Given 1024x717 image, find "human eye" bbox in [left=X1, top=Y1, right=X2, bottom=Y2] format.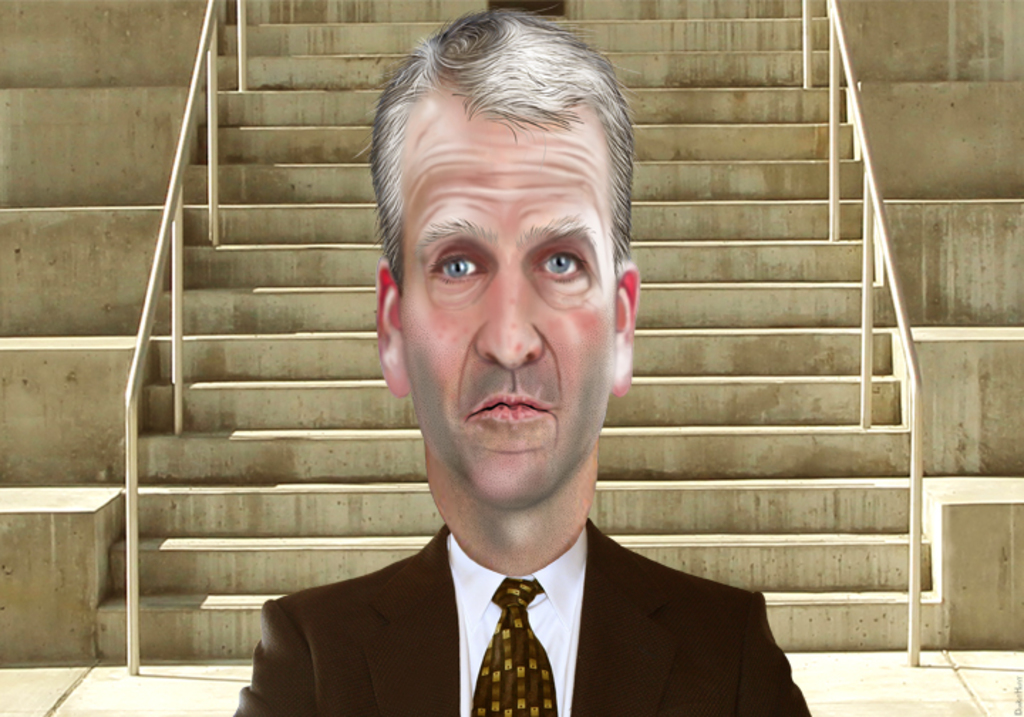
[left=536, top=248, right=589, bottom=285].
